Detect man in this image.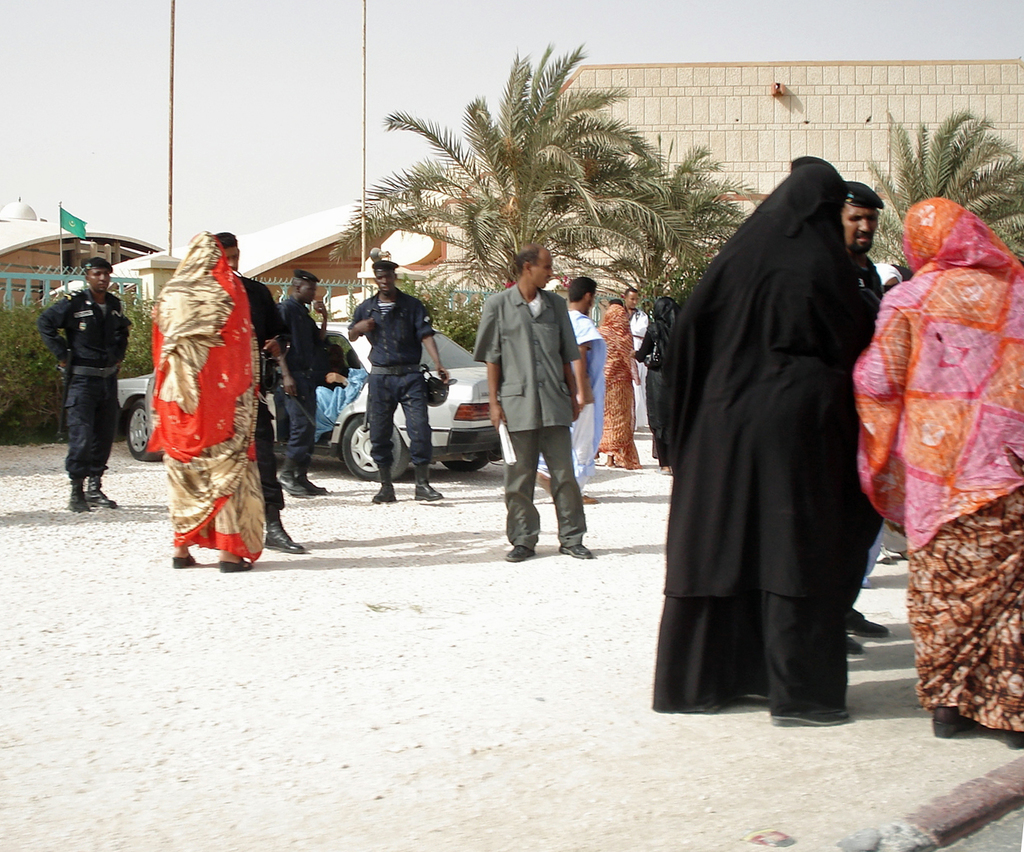
Detection: x1=344 y1=262 x2=450 y2=505.
